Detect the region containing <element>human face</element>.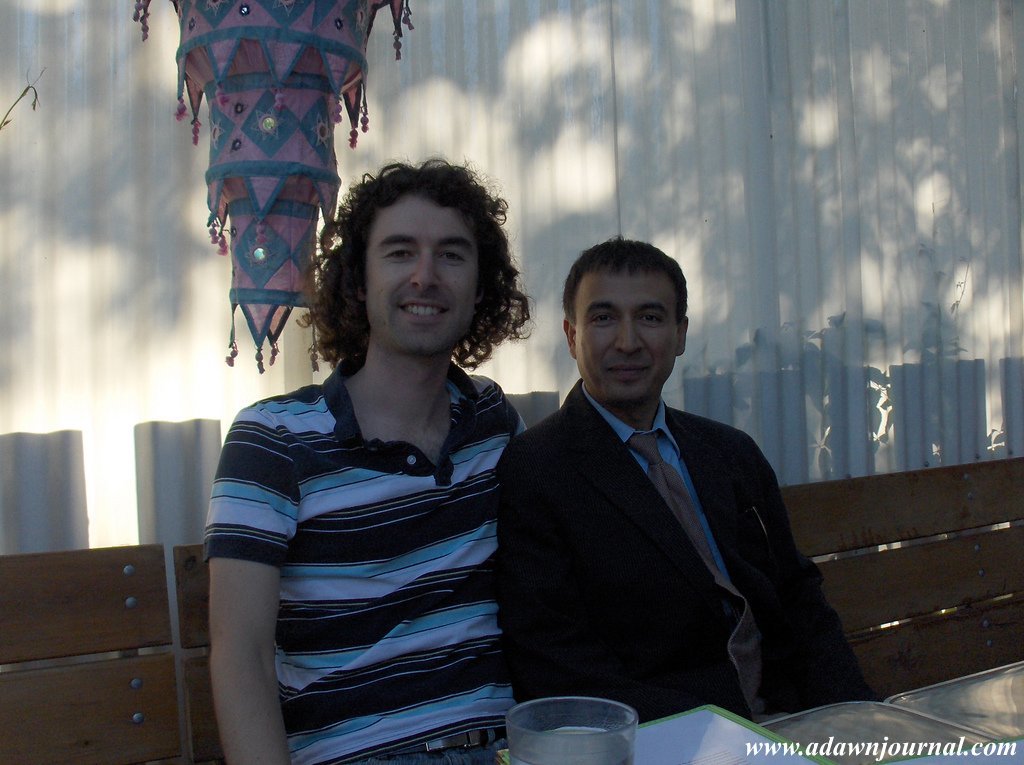
<box>578,271,683,397</box>.
